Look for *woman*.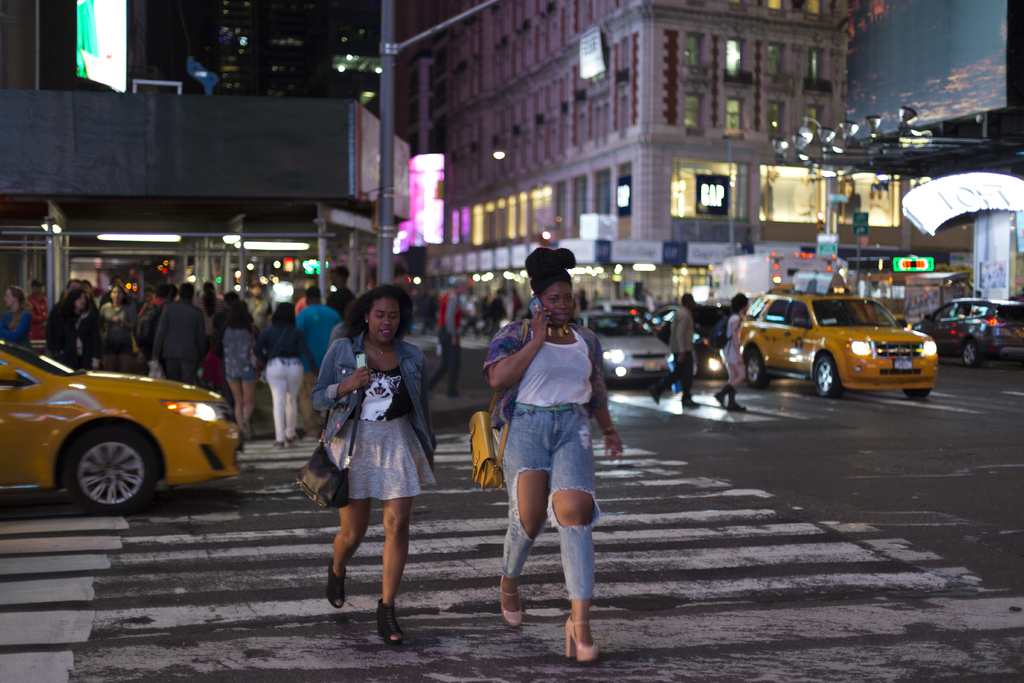
Found: 714,294,749,412.
